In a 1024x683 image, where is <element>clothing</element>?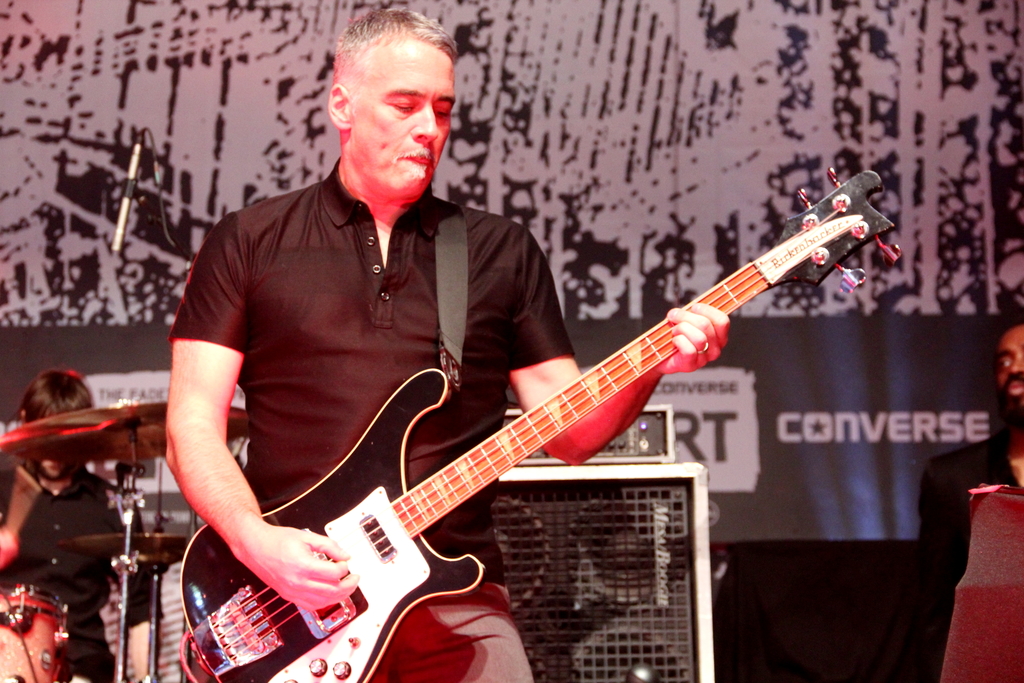
[x1=159, y1=135, x2=601, y2=682].
